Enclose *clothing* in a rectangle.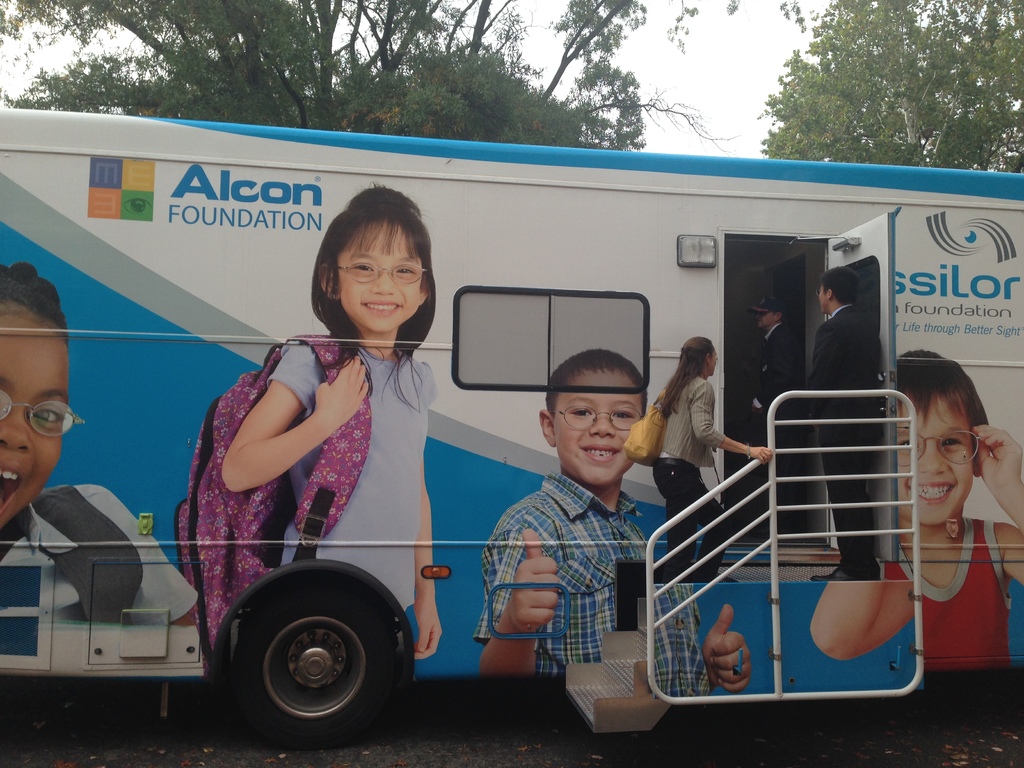
left=650, top=377, right=722, bottom=583.
